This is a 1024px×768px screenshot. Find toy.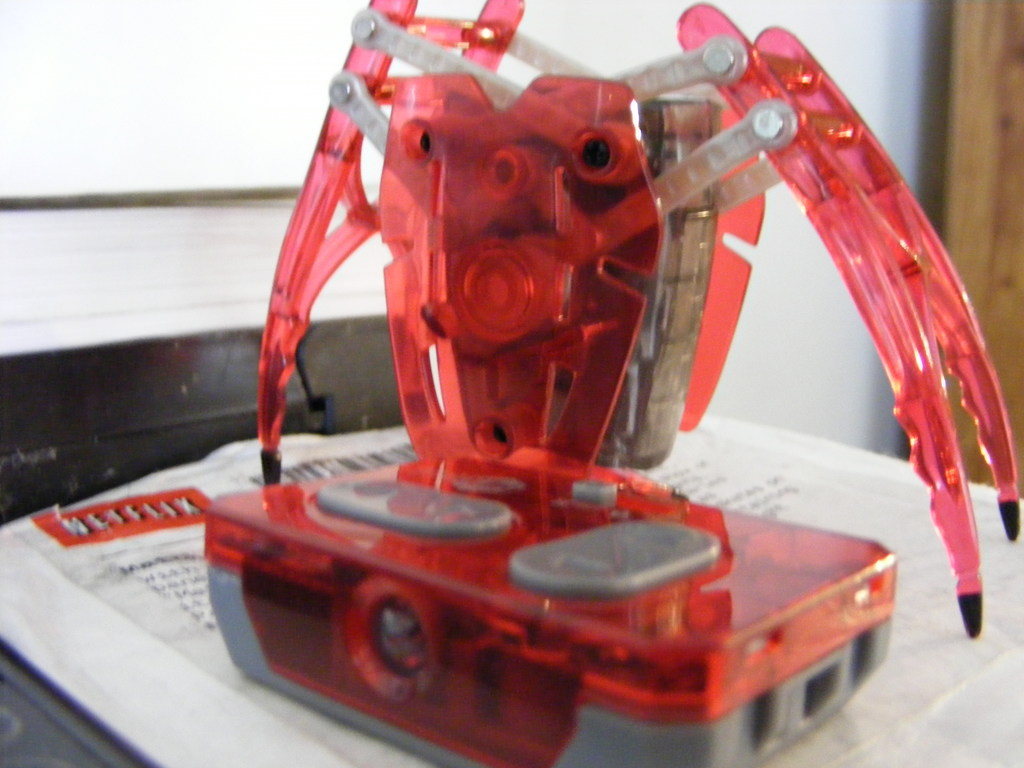
Bounding box: x1=205 y1=0 x2=1019 y2=767.
